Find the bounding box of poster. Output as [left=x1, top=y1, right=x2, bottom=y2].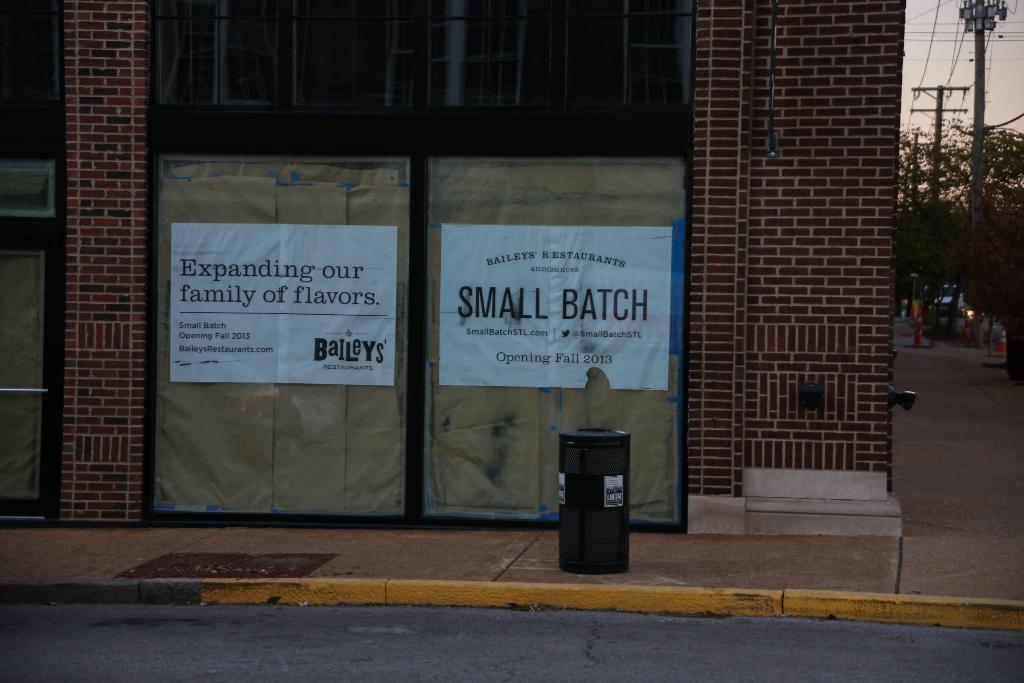
[left=174, top=220, right=397, bottom=384].
